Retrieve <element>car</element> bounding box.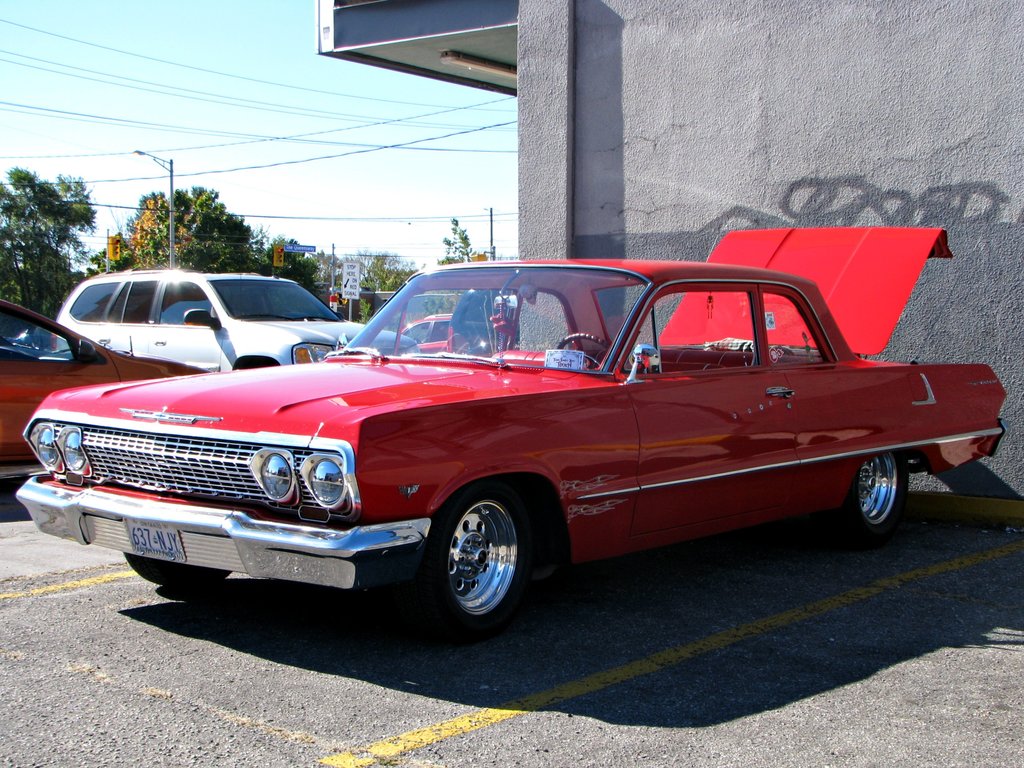
Bounding box: {"left": 55, "top": 272, "right": 421, "bottom": 377}.
